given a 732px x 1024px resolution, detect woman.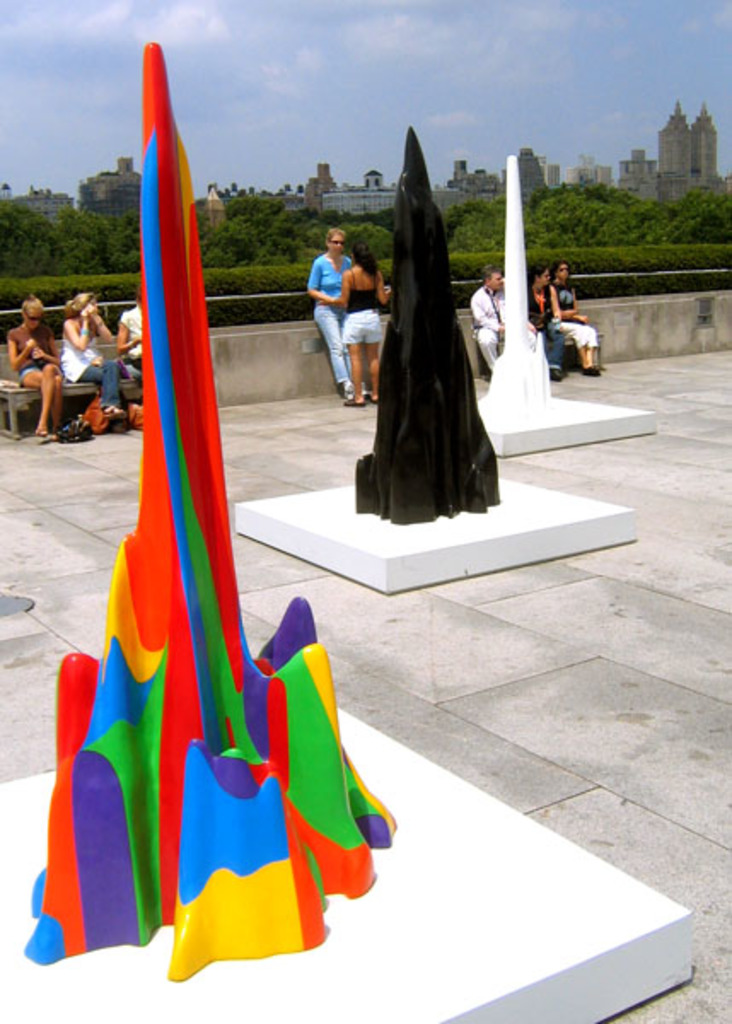
(304, 220, 357, 410).
